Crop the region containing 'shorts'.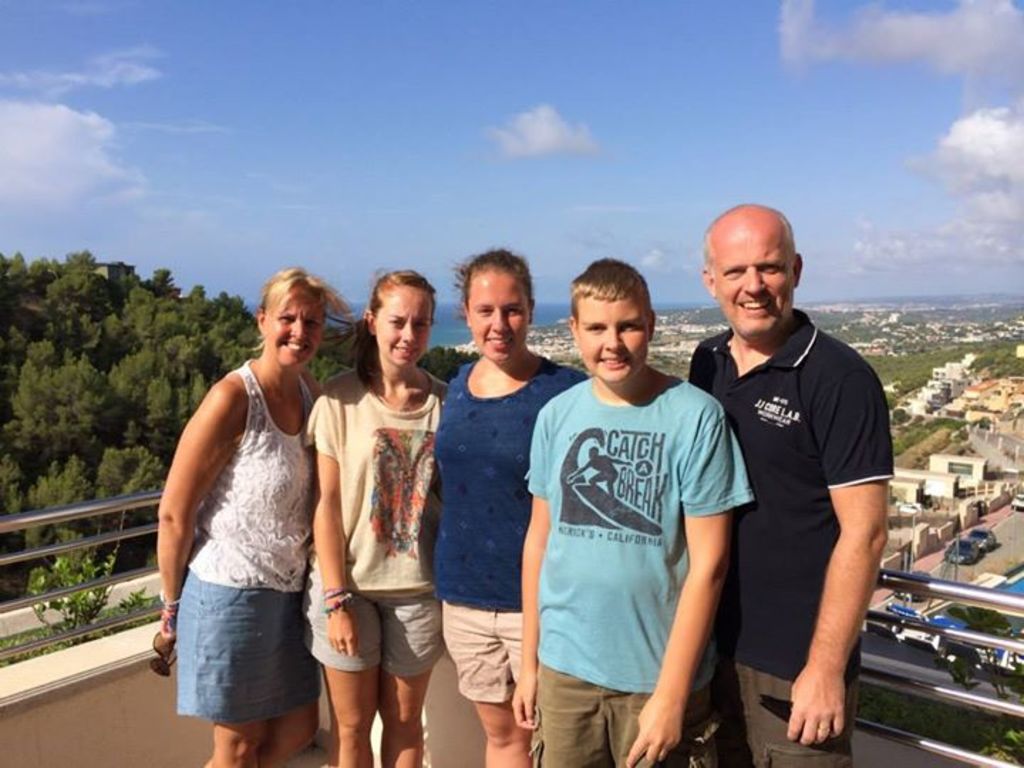
Crop region: (303,576,449,678).
